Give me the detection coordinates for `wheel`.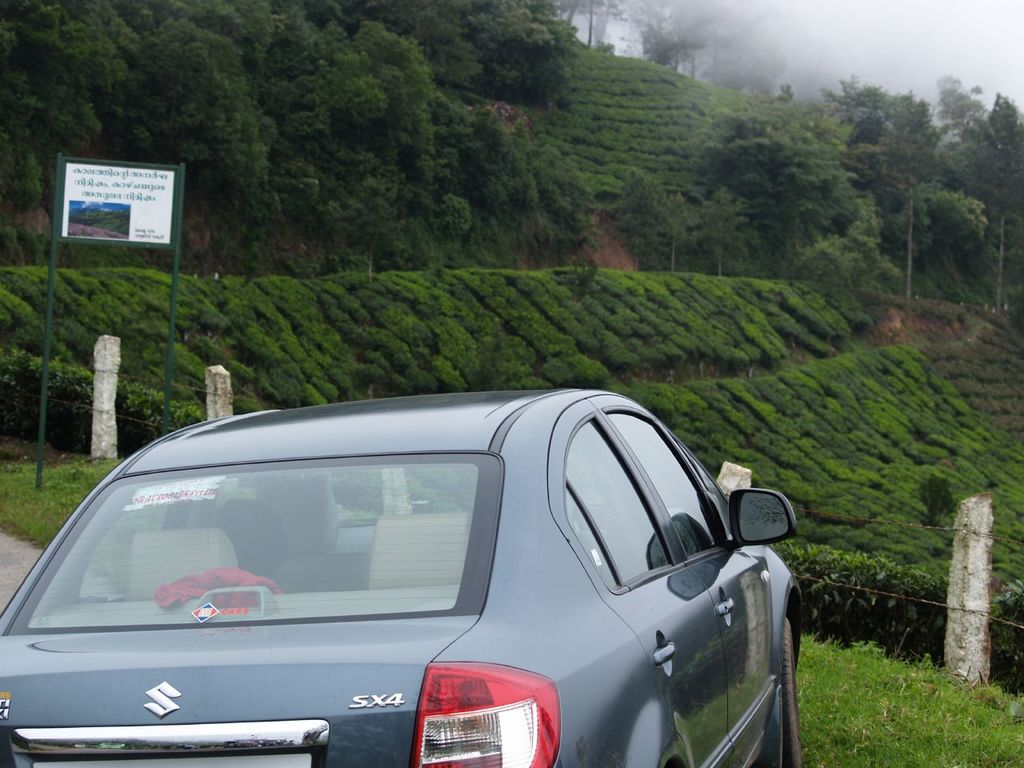
box=[778, 620, 803, 767].
